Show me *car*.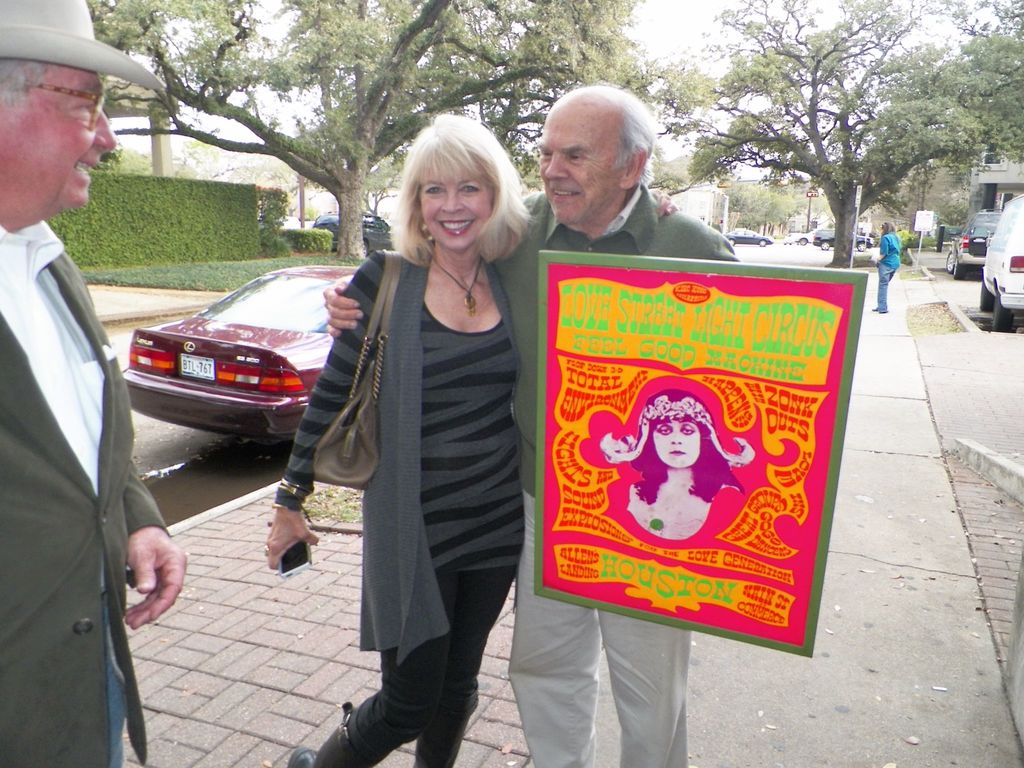
*car* is here: detection(941, 208, 1011, 277).
